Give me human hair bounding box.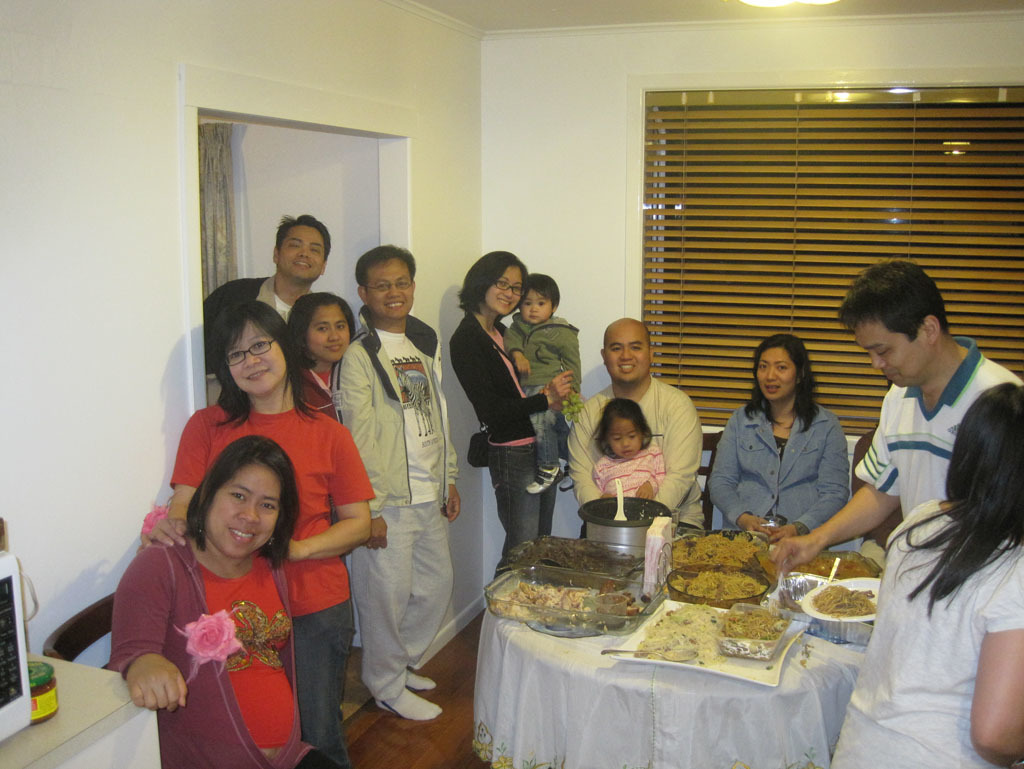
835, 258, 948, 335.
